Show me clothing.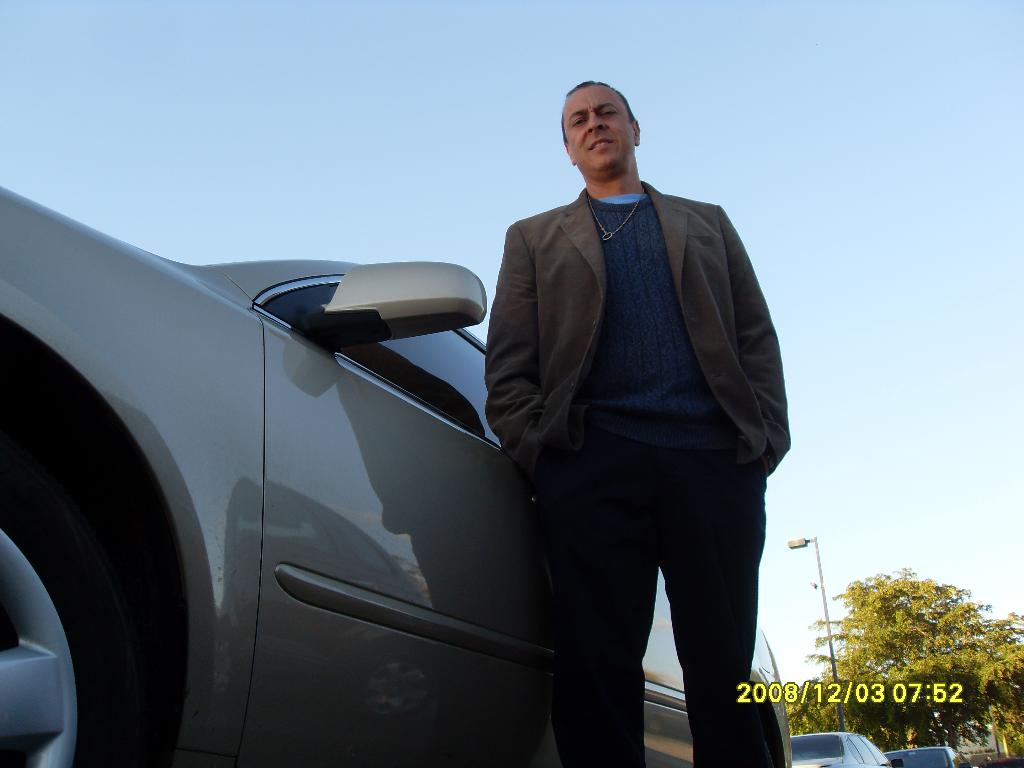
clothing is here: [479,172,791,767].
